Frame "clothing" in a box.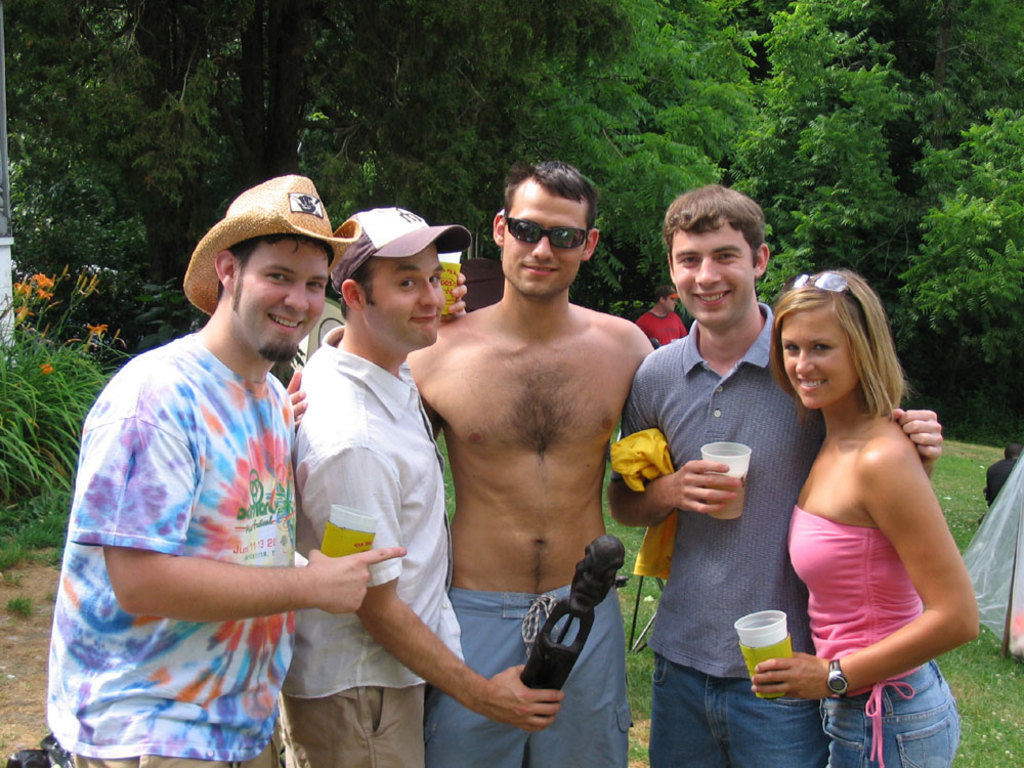
{"x1": 423, "y1": 589, "x2": 633, "y2": 767}.
